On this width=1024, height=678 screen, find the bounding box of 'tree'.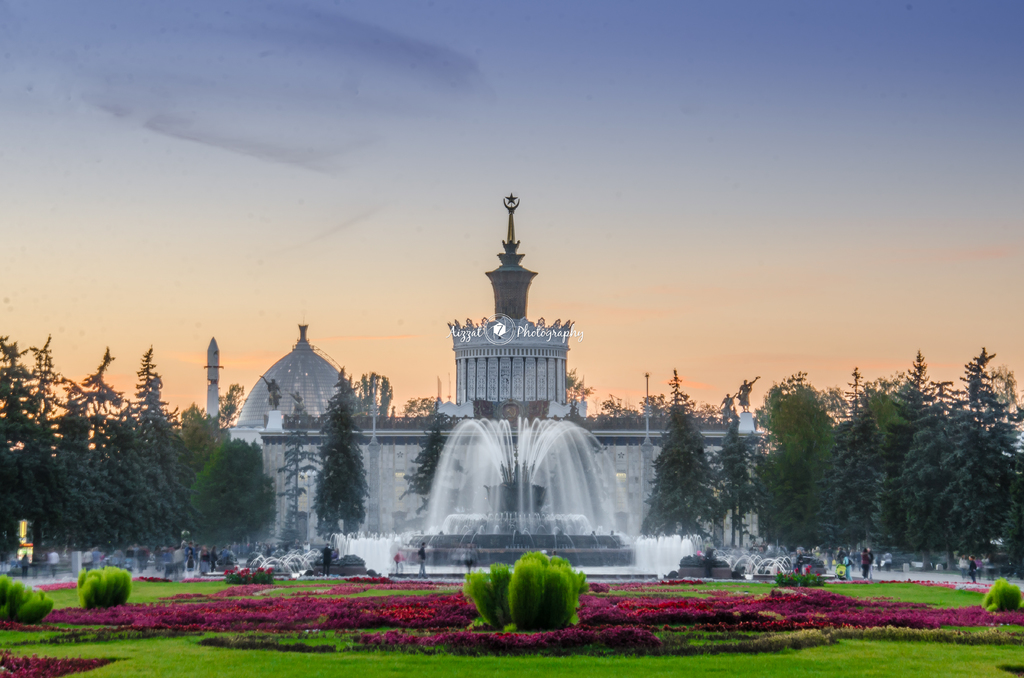
Bounding box: x1=714 y1=423 x2=756 y2=542.
